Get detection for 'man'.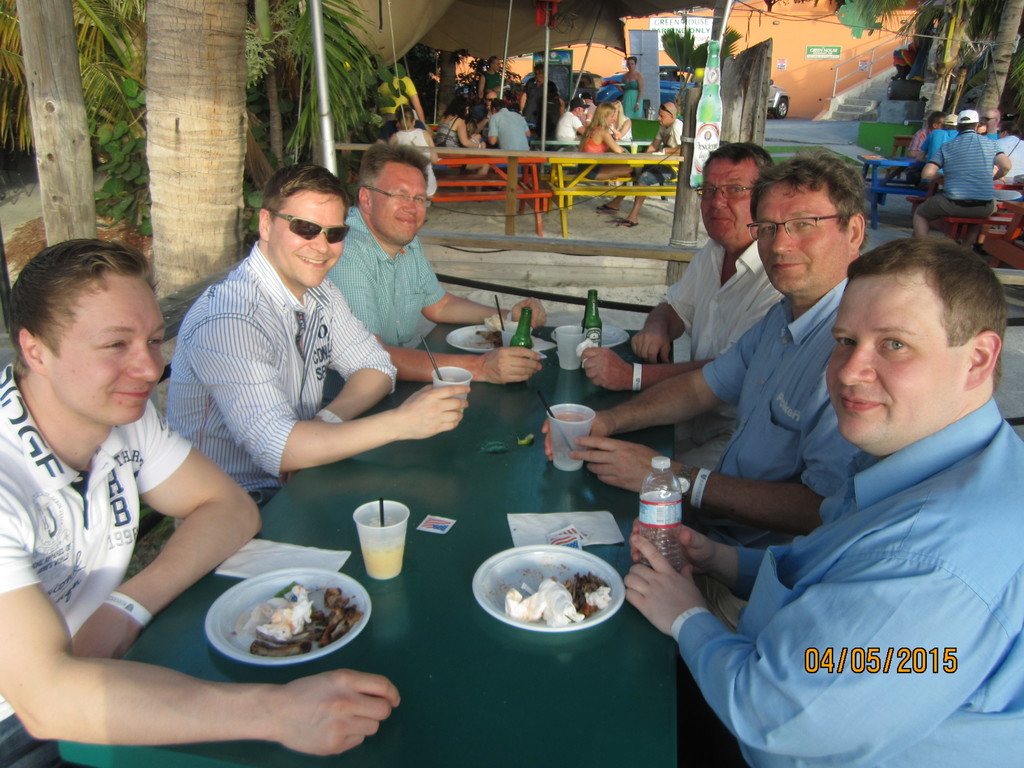
Detection: crop(975, 104, 1007, 140).
